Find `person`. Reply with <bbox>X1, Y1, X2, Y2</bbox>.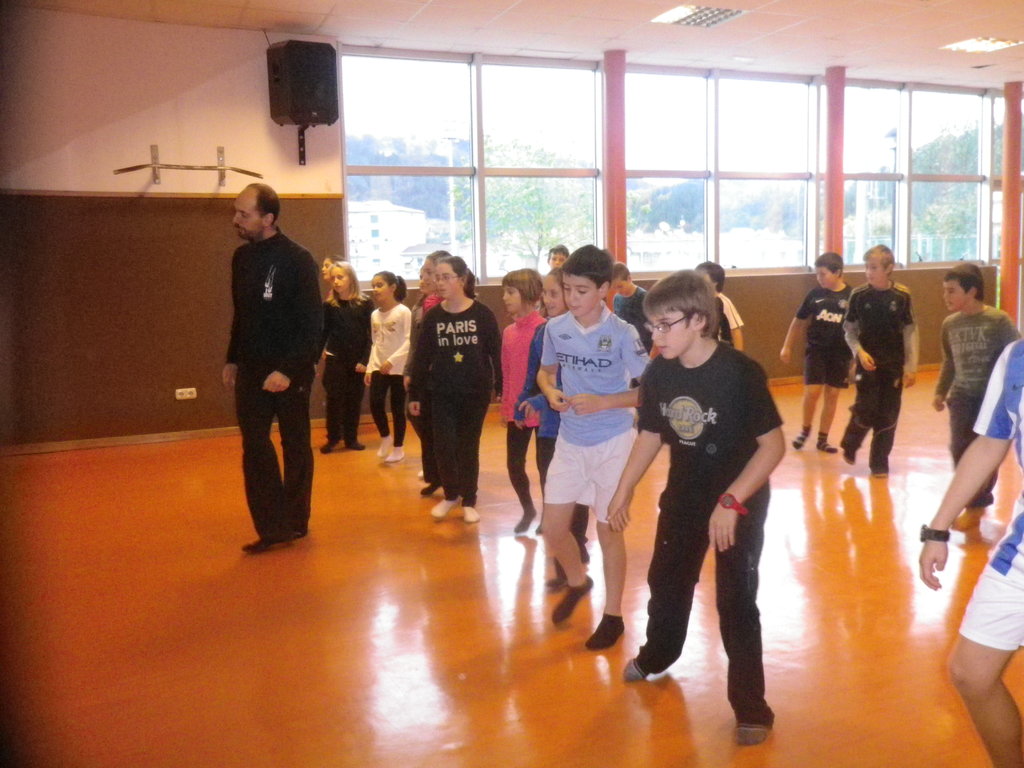
<bbox>921, 337, 1023, 767</bbox>.
